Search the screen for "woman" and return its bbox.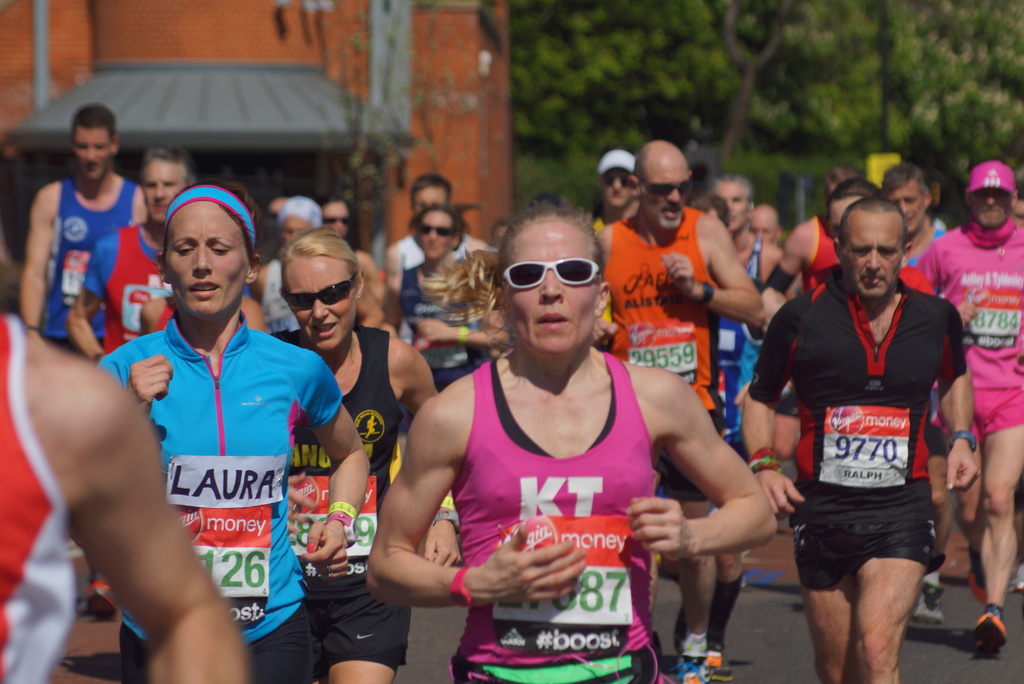
Found: rect(261, 226, 445, 683).
